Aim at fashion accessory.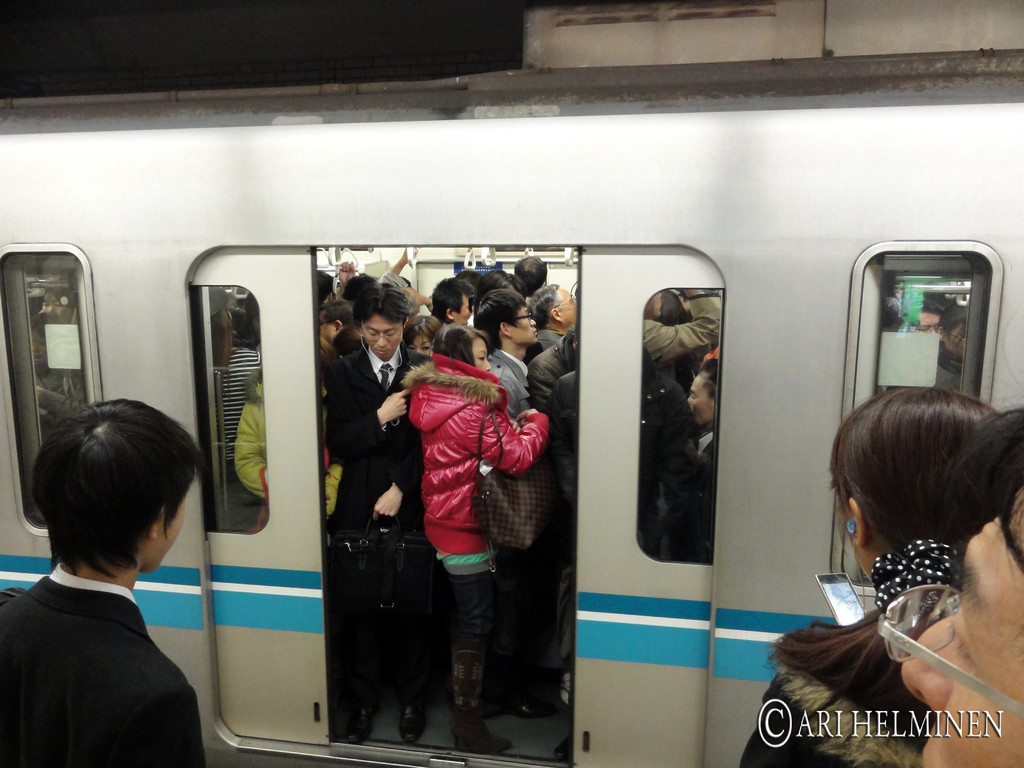
Aimed at bbox=[396, 692, 429, 743].
